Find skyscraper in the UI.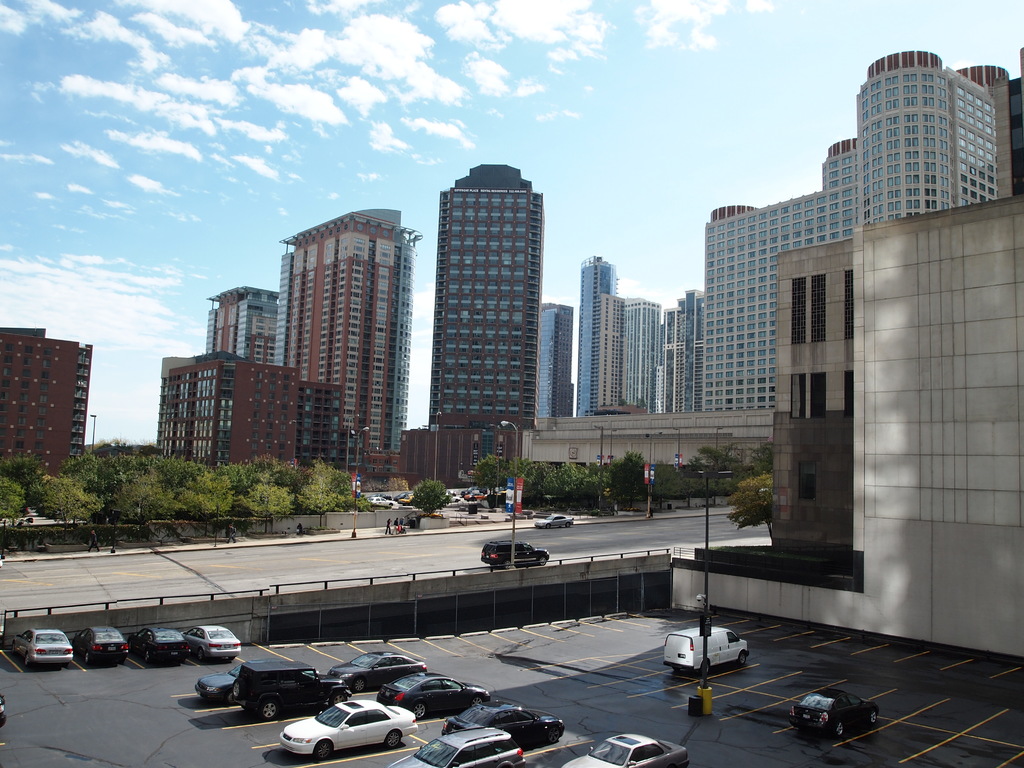
UI element at bbox=[537, 301, 575, 413].
